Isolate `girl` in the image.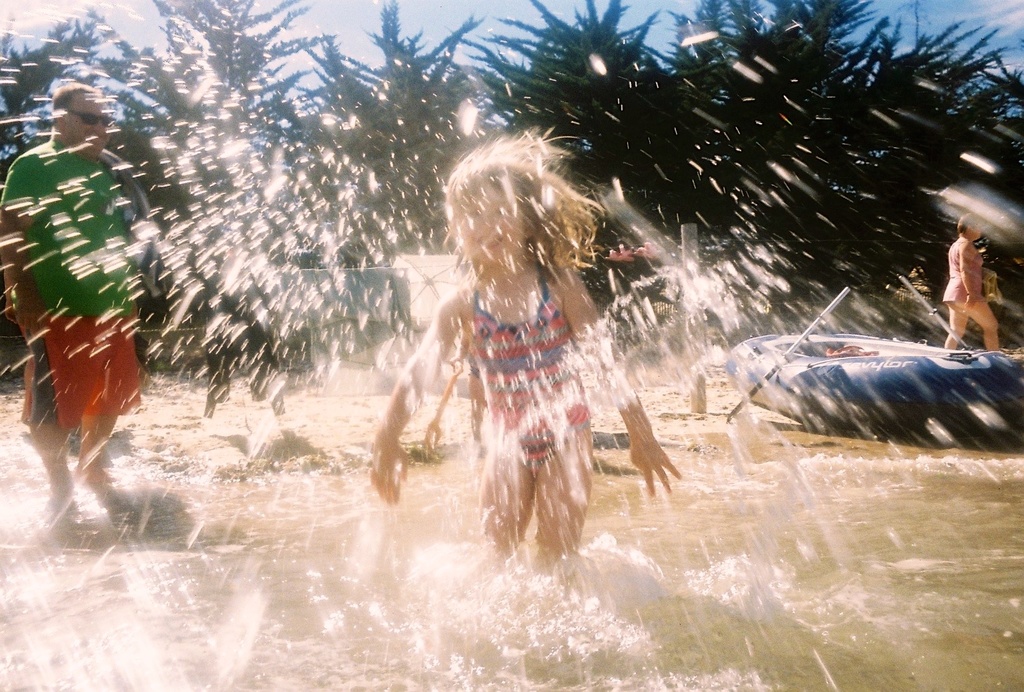
Isolated region: (370,129,685,575).
